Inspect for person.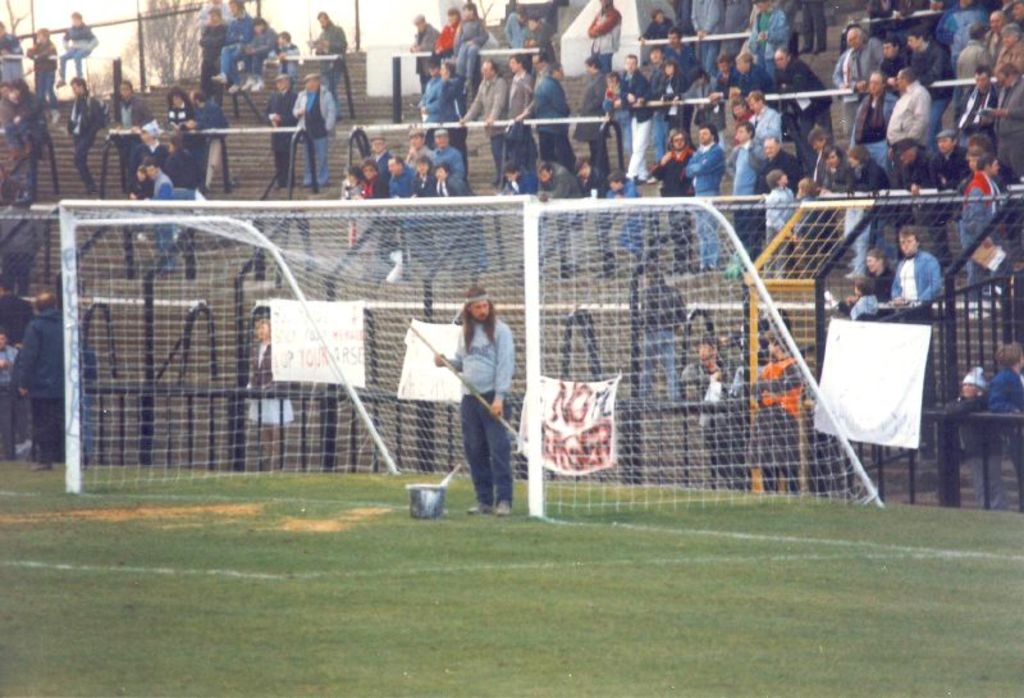
Inspection: (952, 29, 991, 91).
